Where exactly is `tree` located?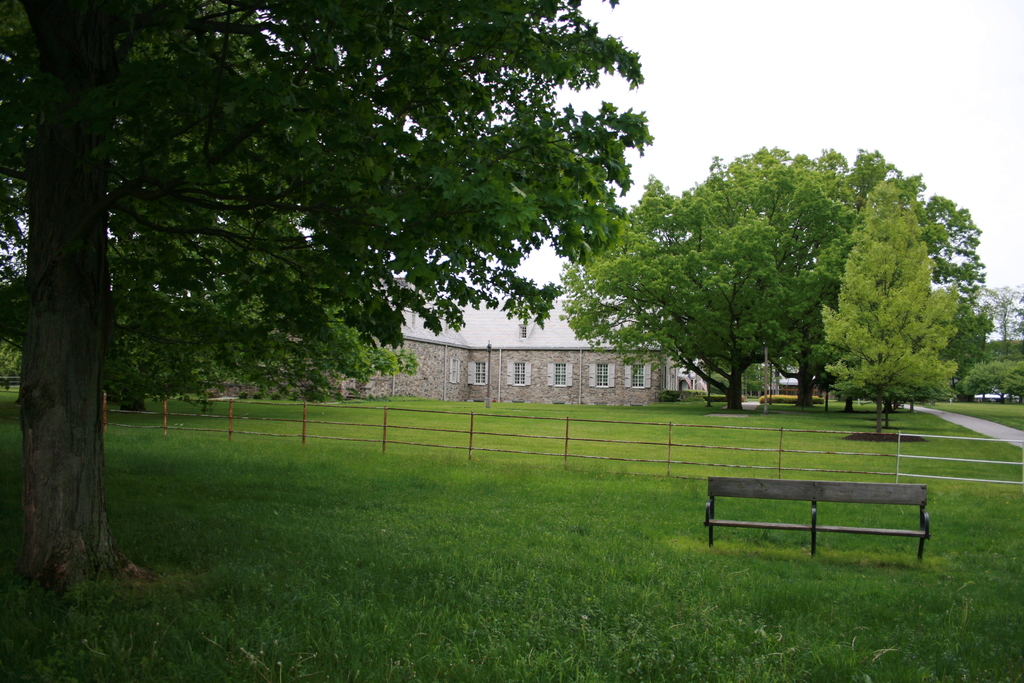
Its bounding box is pyautogui.locateOnScreen(971, 345, 1023, 398).
